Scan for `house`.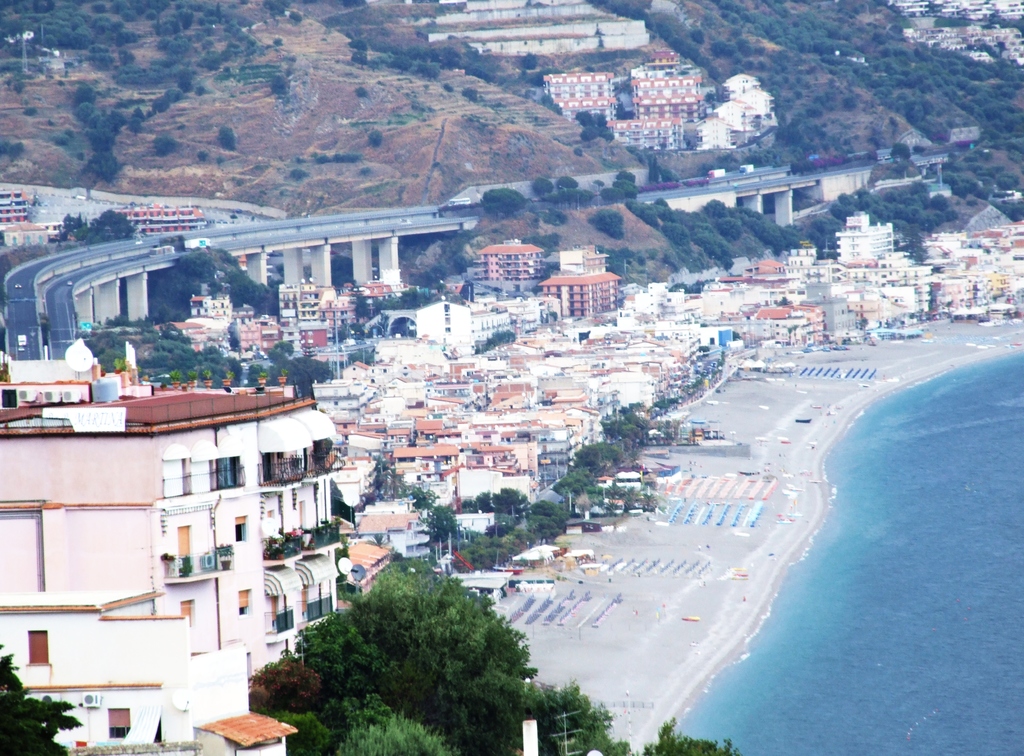
Scan result: pyautogui.locateOnScreen(416, 3, 669, 84).
